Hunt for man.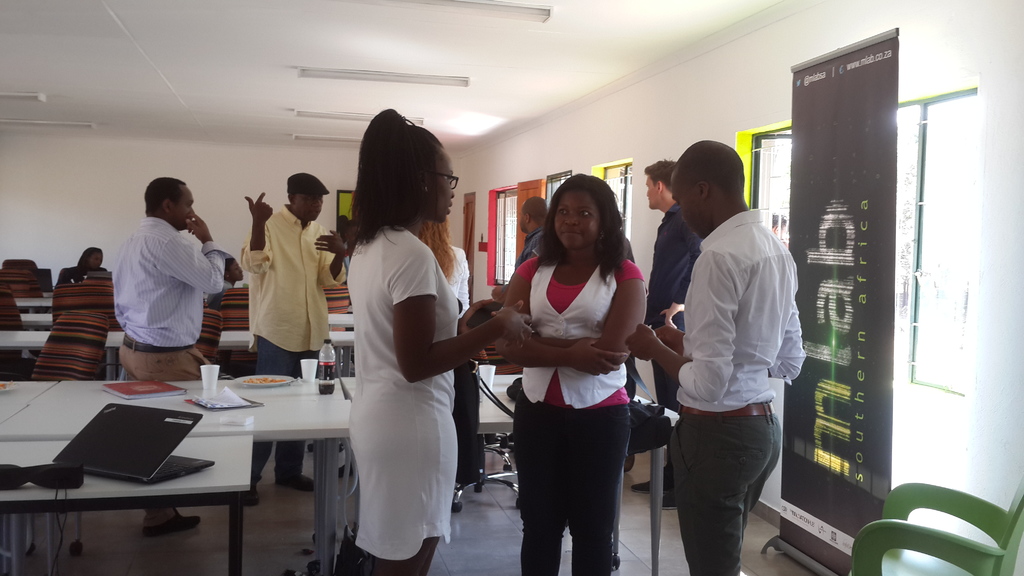
Hunted down at 242,175,348,517.
